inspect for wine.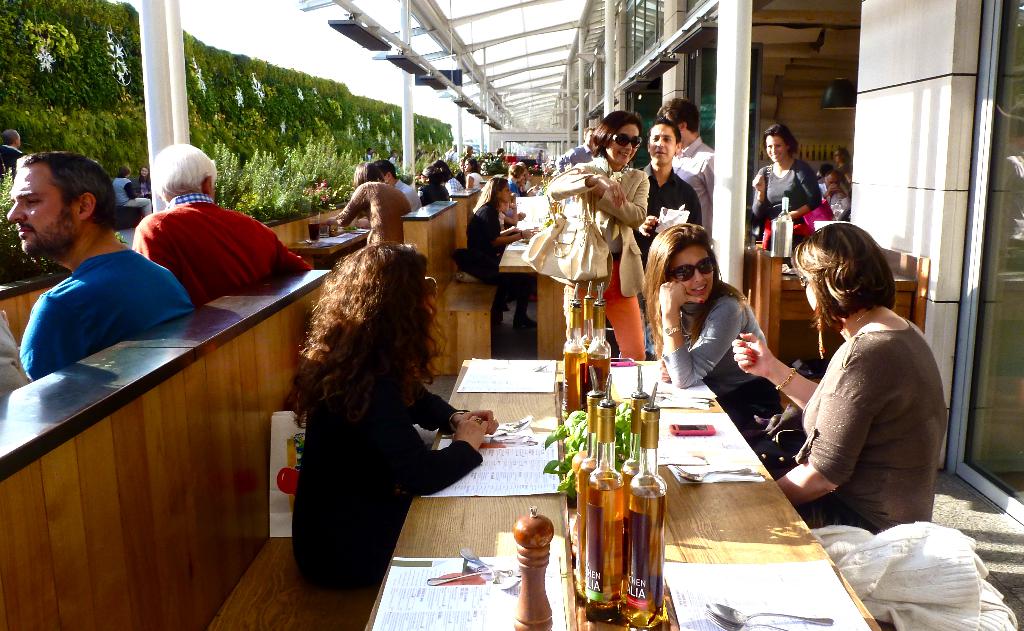
Inspection: bbox=[308, 224, 318, 243].
